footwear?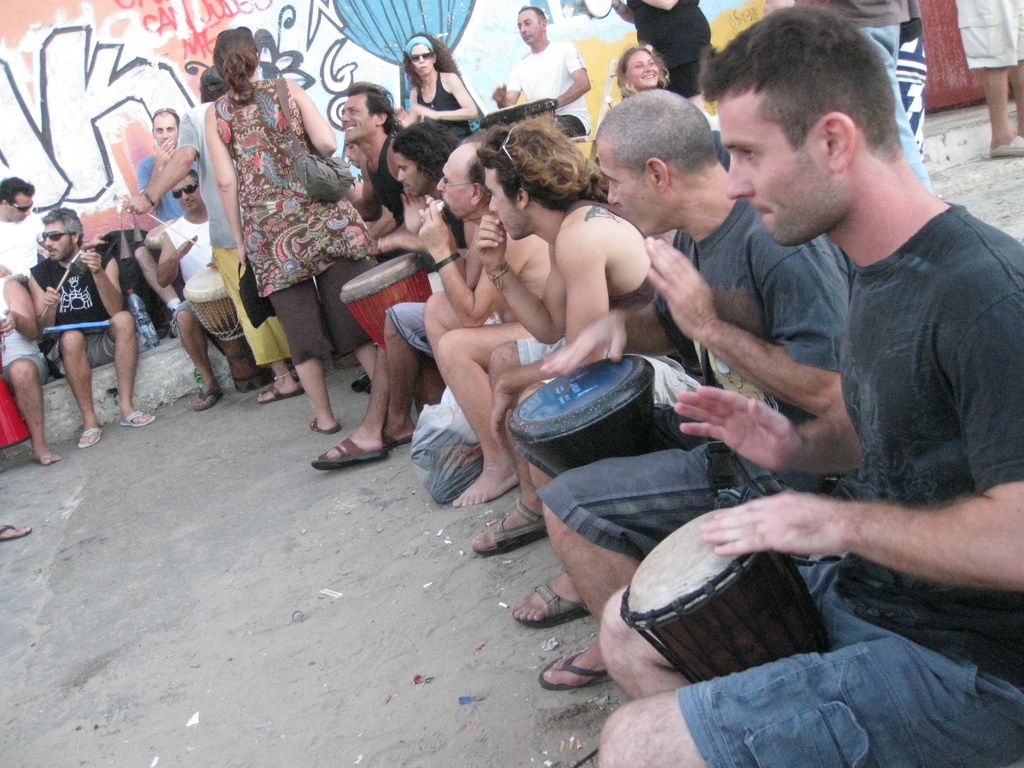
select_region(192, 389, 223, 412)
